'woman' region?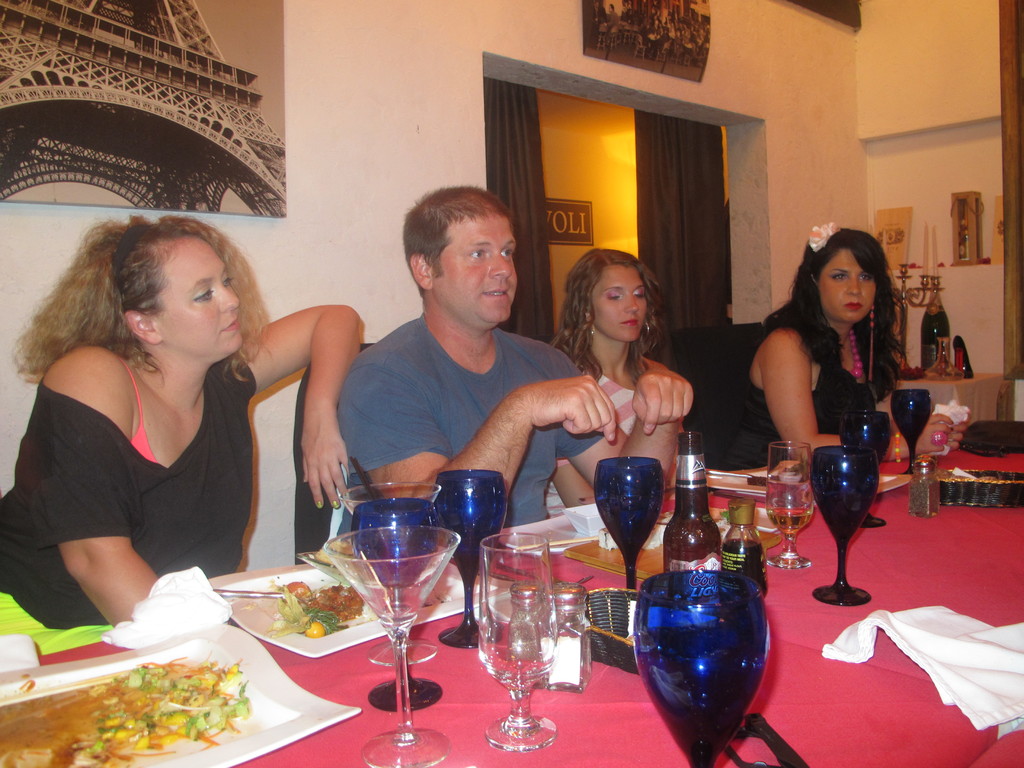
detection(10, 207, 292, 652)
